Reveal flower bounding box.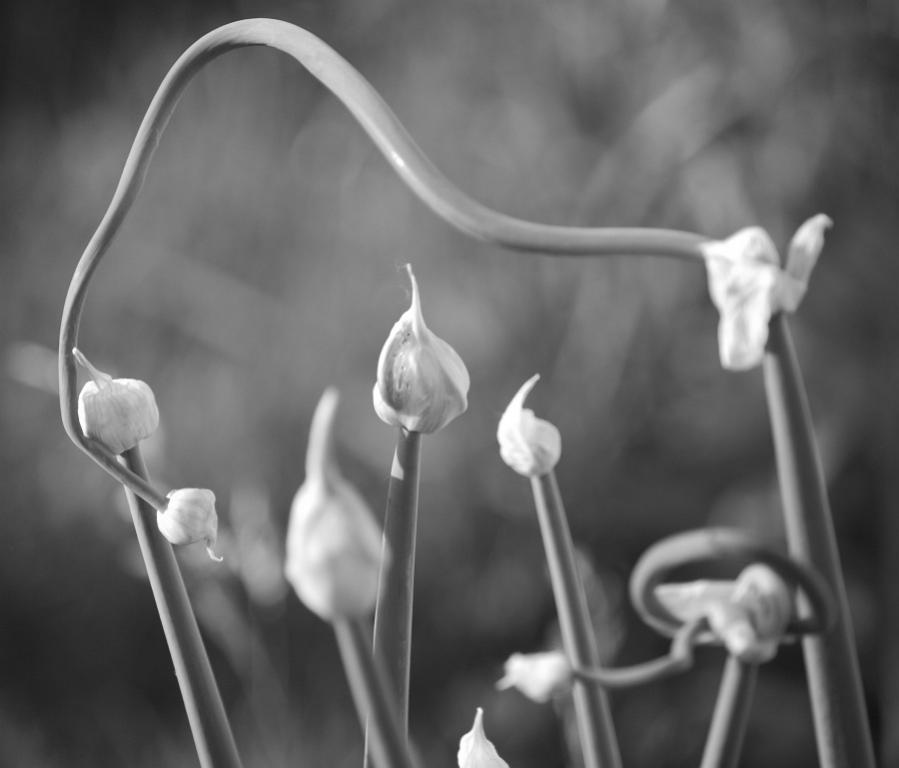
Revealed: left=155, top=483, right=223, bottom=575.
